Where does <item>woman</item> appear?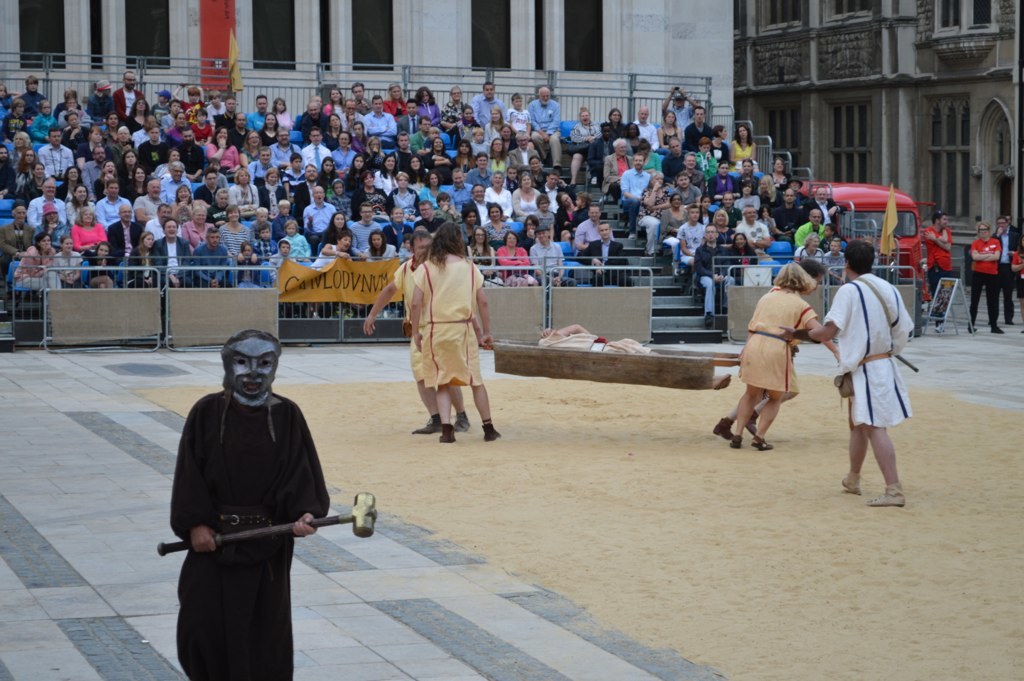
Appears at 317/212/352/246.
